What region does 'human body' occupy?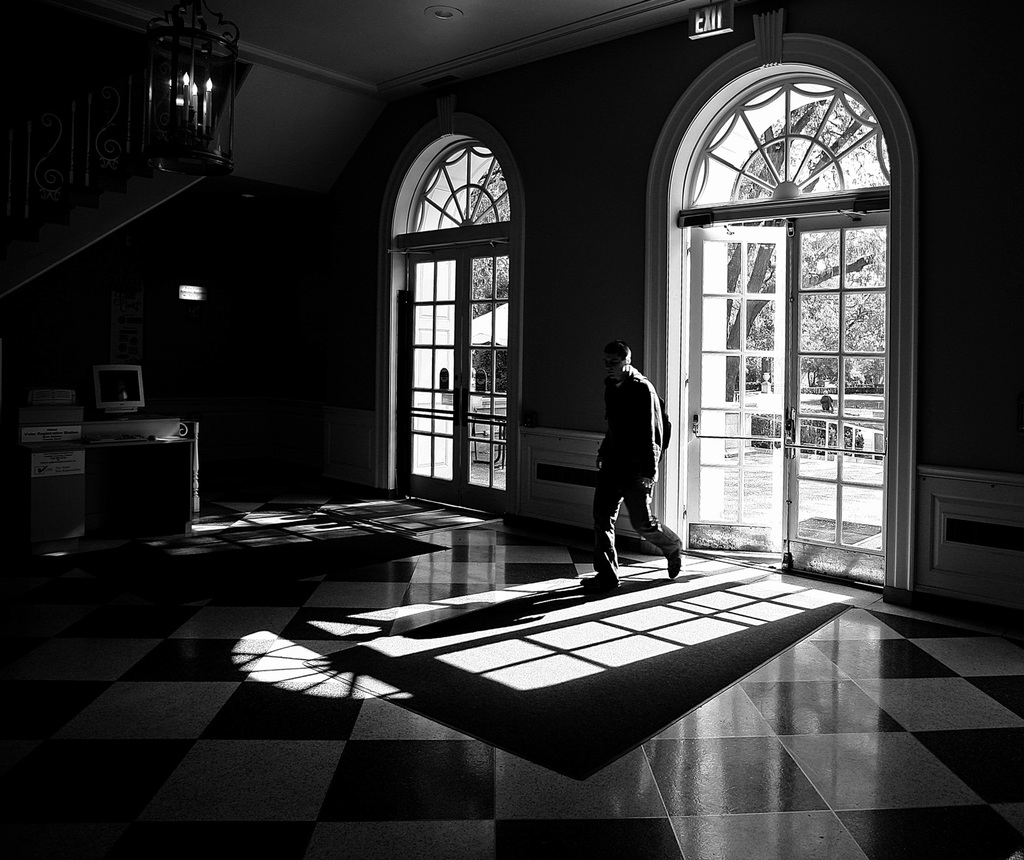
[563, 335, 675, 585].
